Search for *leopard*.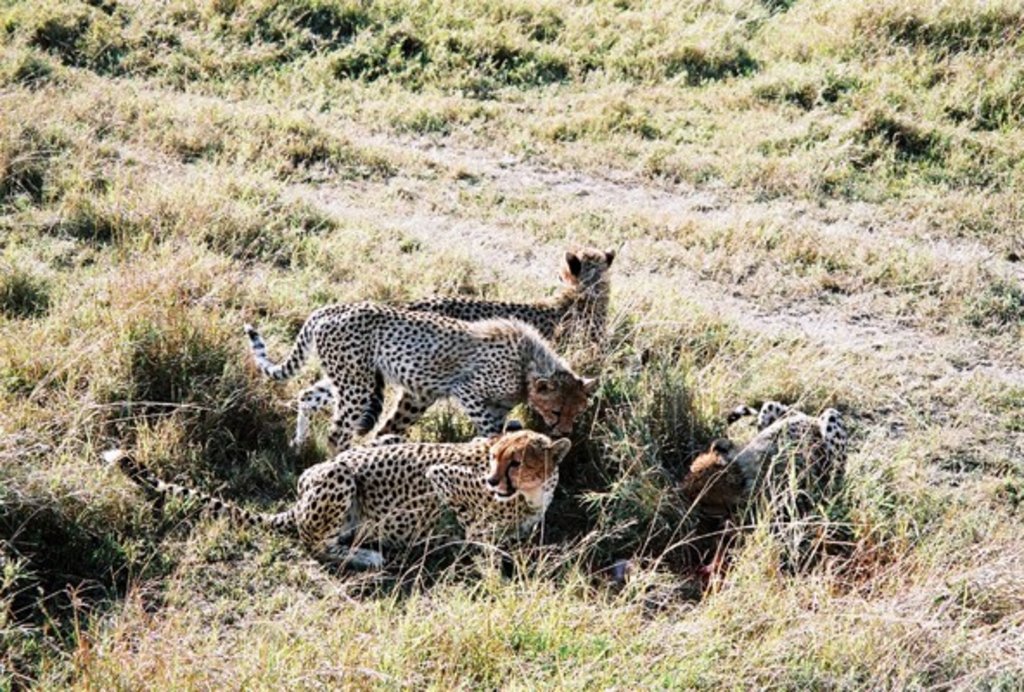
Found at bbox=(400, 239, 616, 351).
